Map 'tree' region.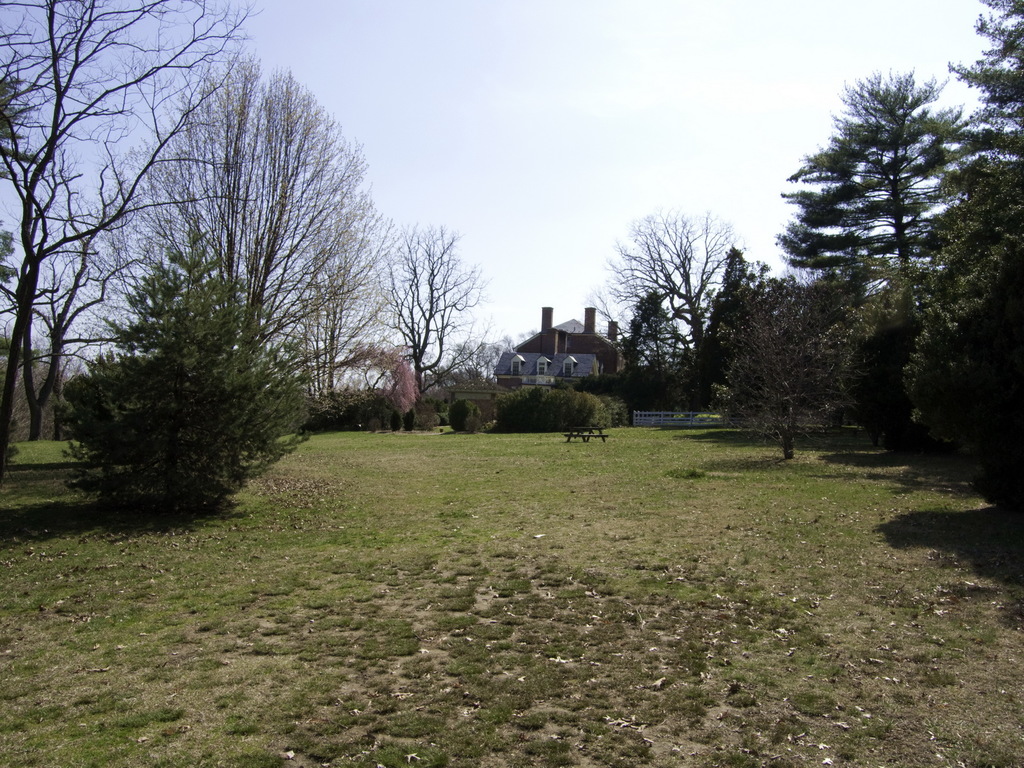
Mapped to [622,292,693,421].
